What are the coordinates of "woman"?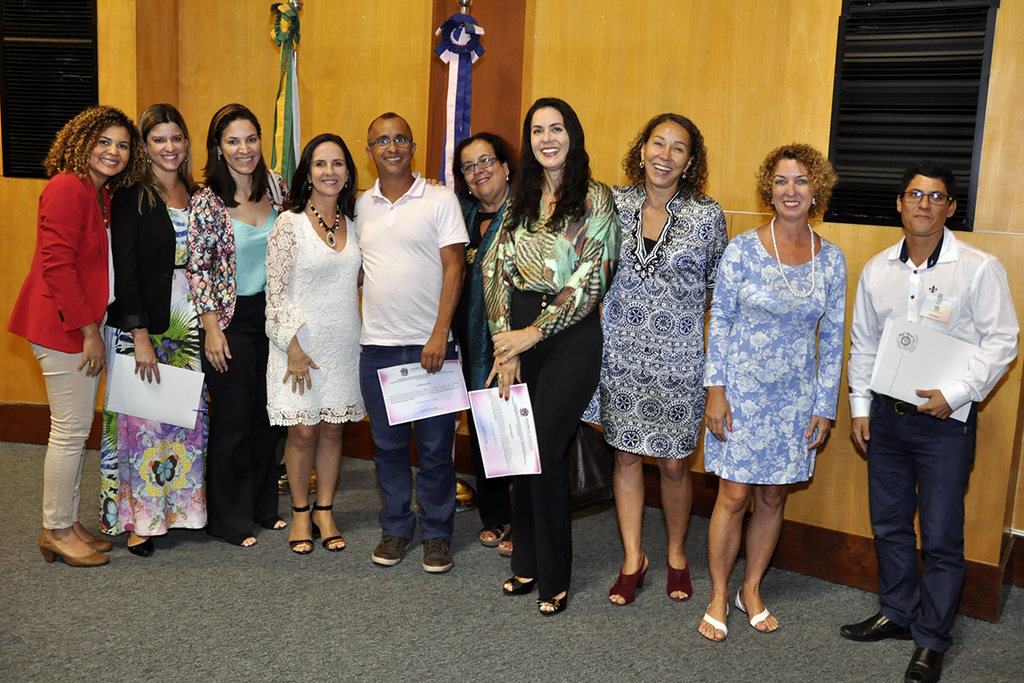
[left=102, top=97, right=203, bottom=562].
